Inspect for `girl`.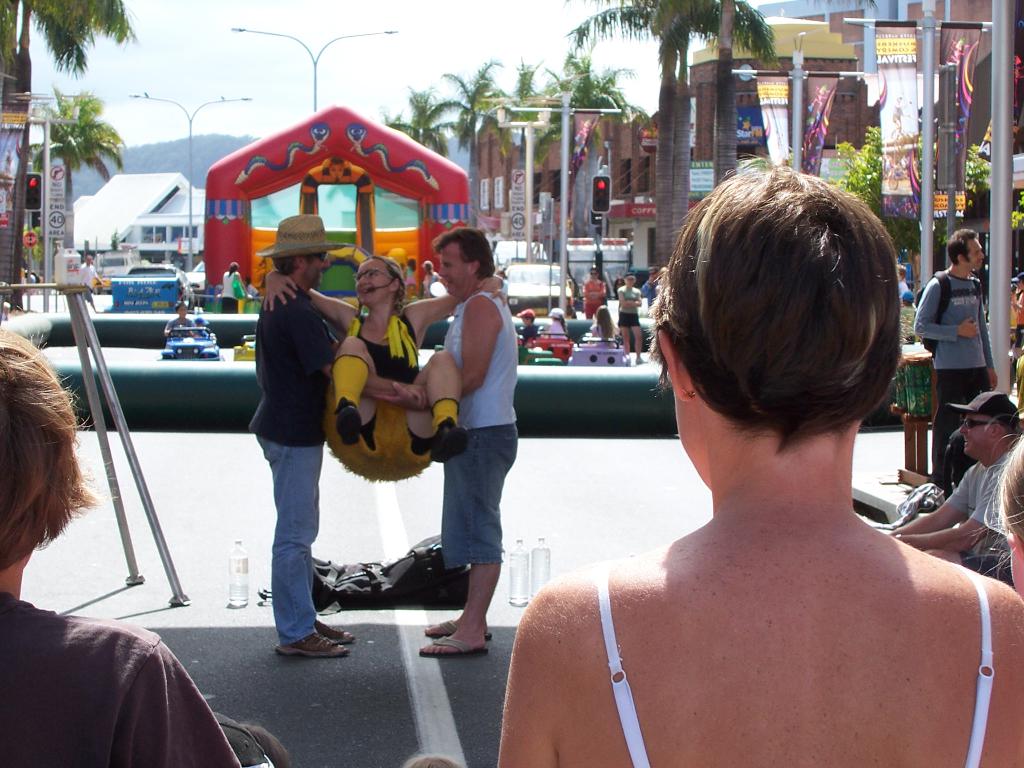
Inspection: (263,259,508,483).
